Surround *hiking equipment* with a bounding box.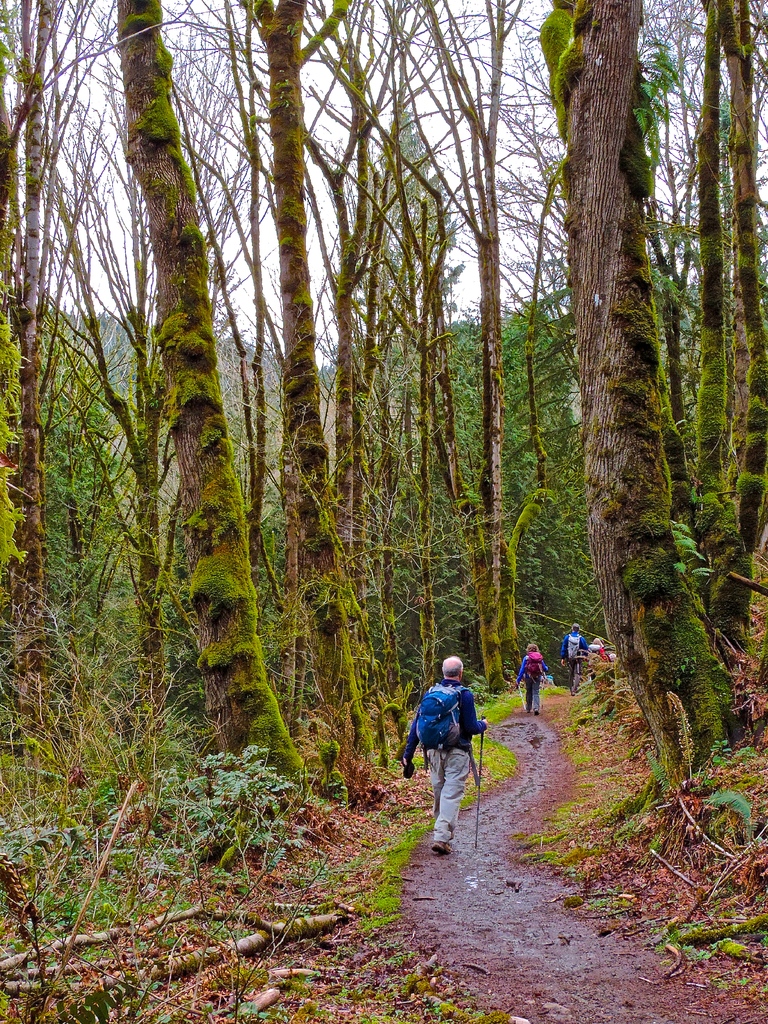
(525, 652, 552, 685).
